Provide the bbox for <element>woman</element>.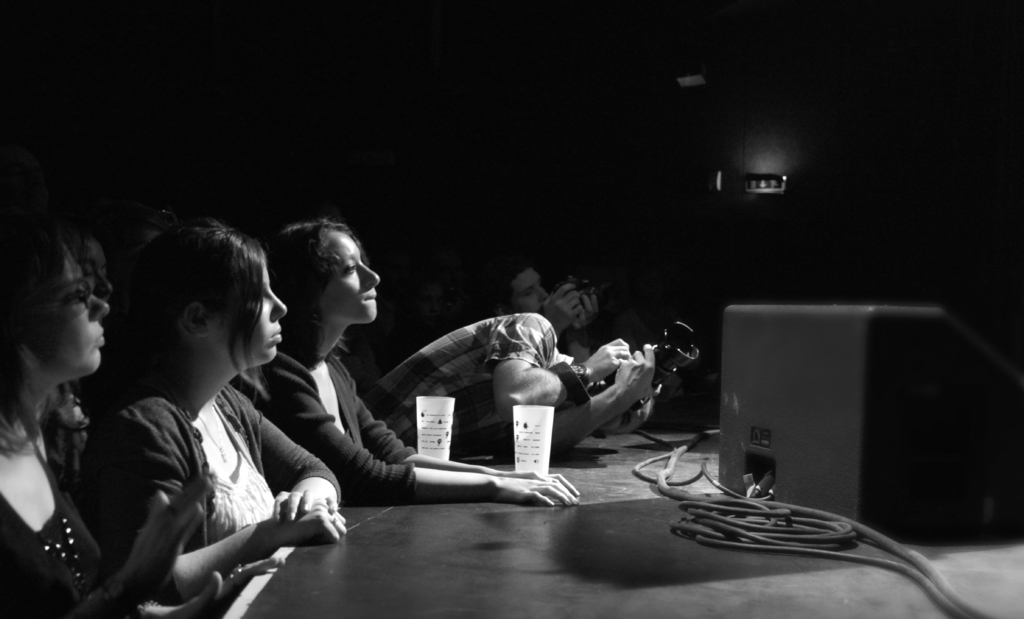
bbox=(60, 208, 343, 606).
